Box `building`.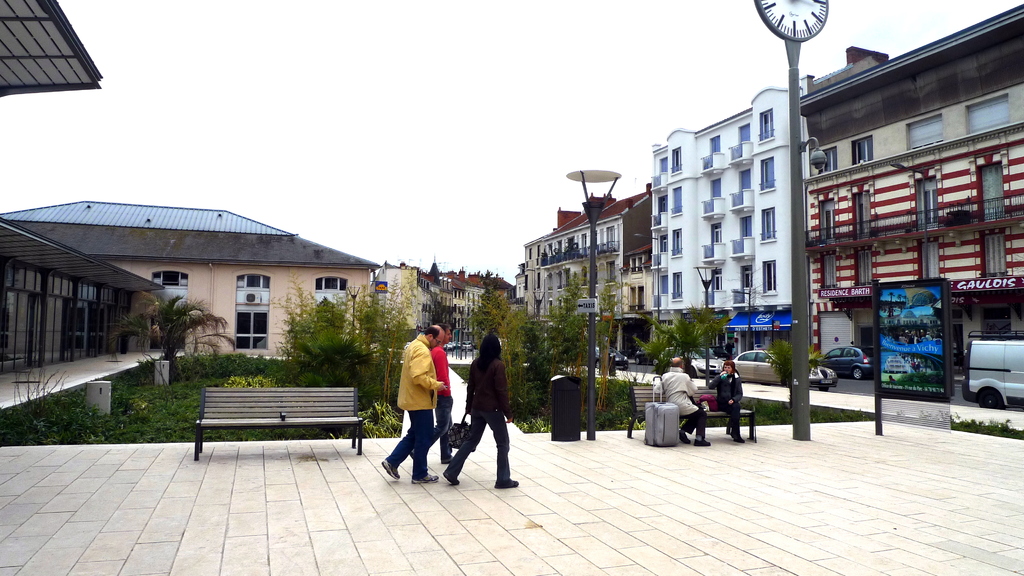
<bbox>1, 198, 386, 364</bbox>.
